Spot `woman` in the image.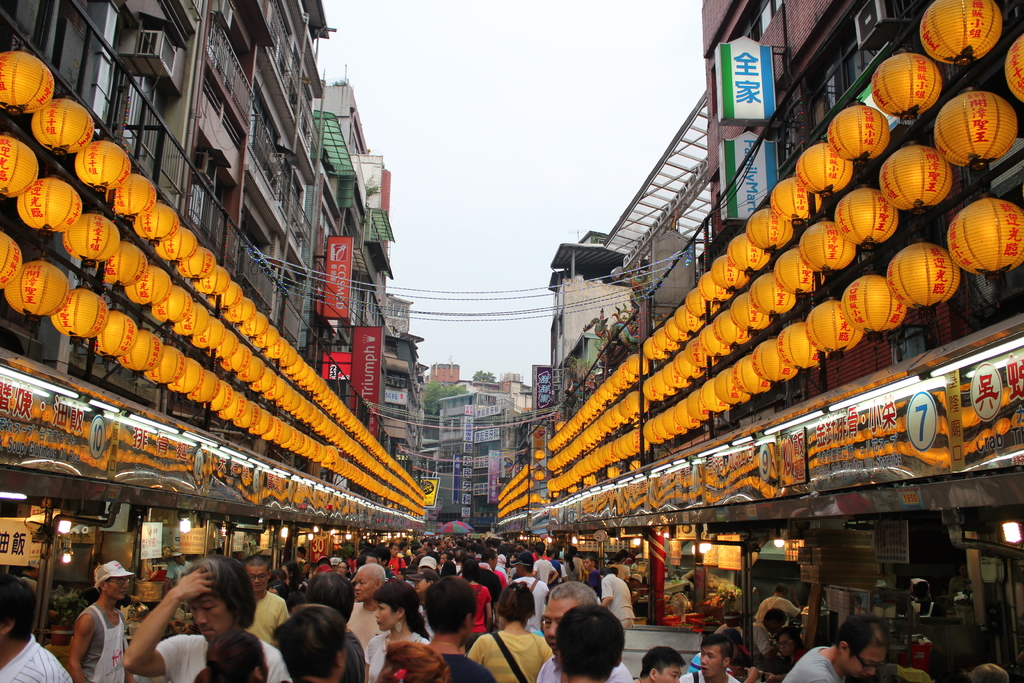
`woman` found at (287,559,301,591).
